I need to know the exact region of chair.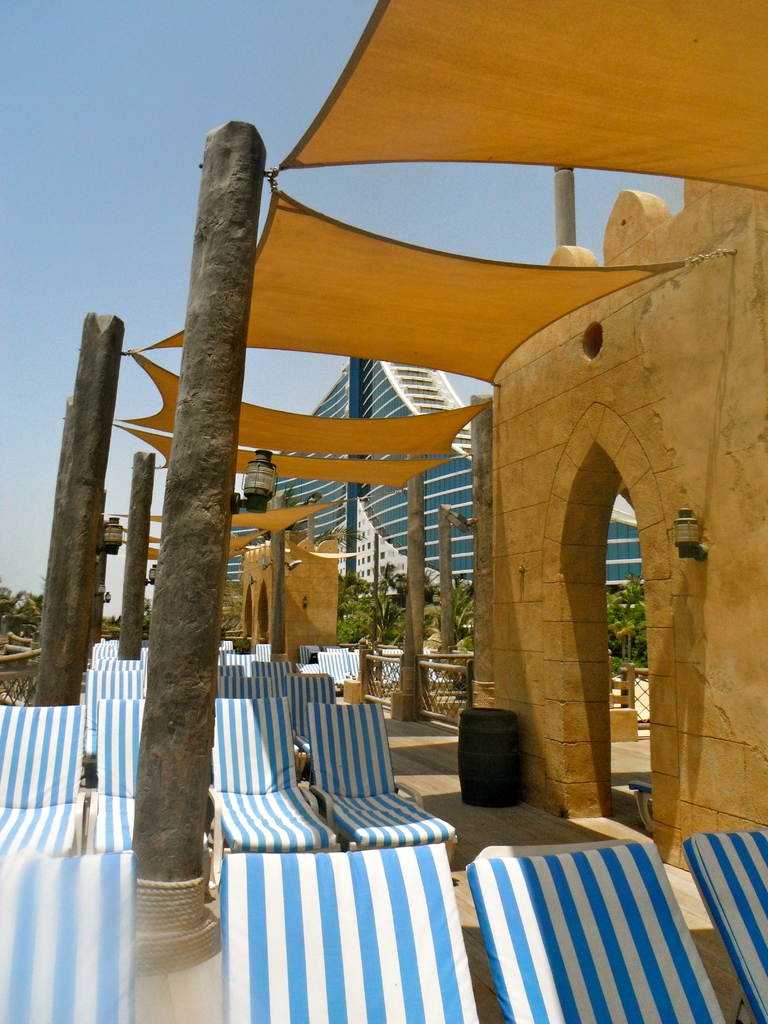
Region: <bbox>464, 835, 728, 1023</bbox>.
